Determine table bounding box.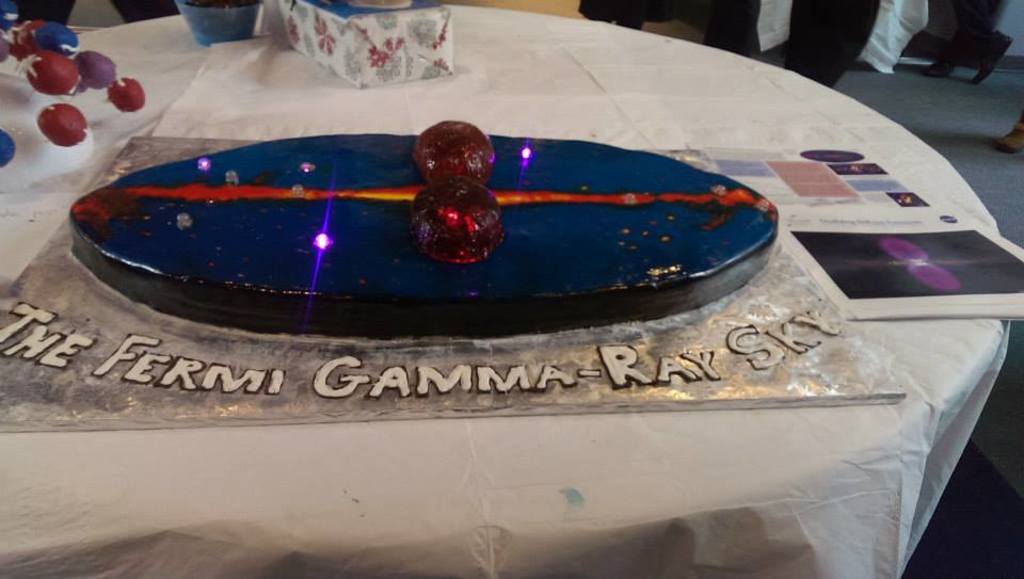
Determined: 21, 21, 1023, 575.
